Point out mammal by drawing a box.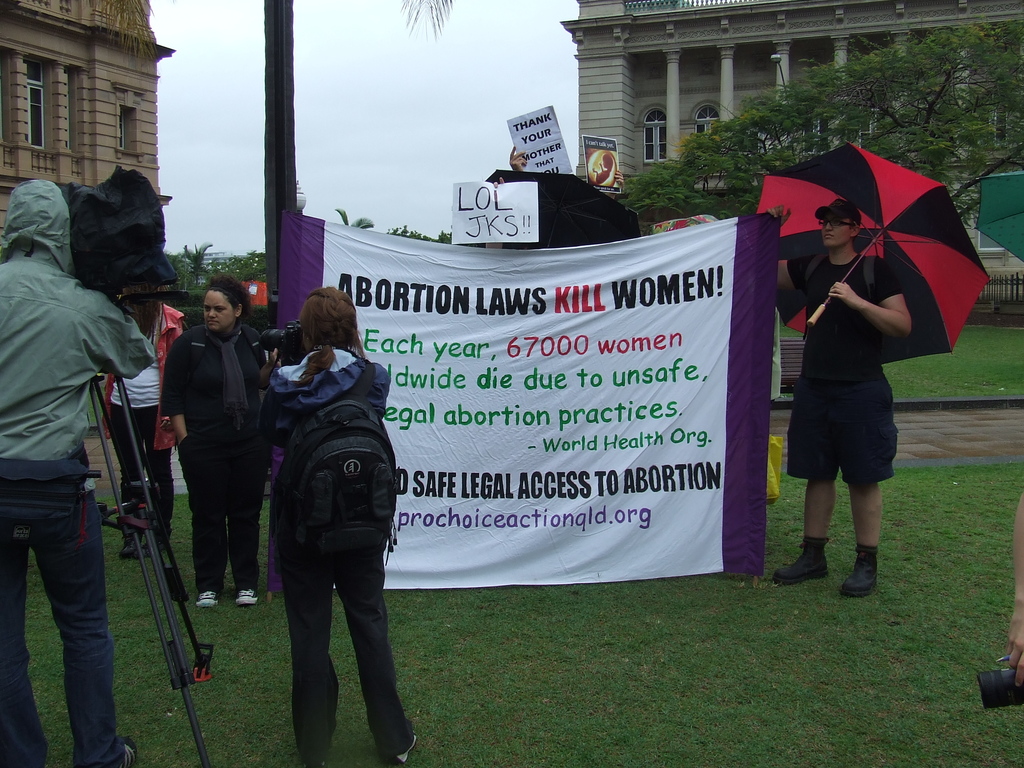
{"left": 99, "top": 277, "right": 187, "bottom": 561}.
